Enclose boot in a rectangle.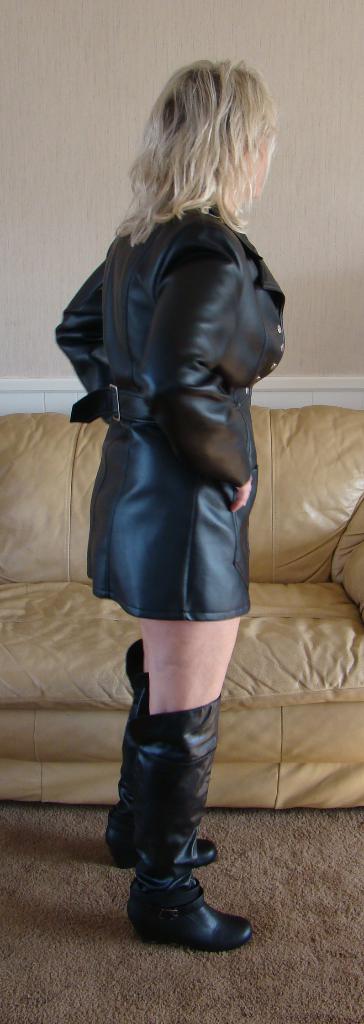
select_region(126, 698, 250, 949).
